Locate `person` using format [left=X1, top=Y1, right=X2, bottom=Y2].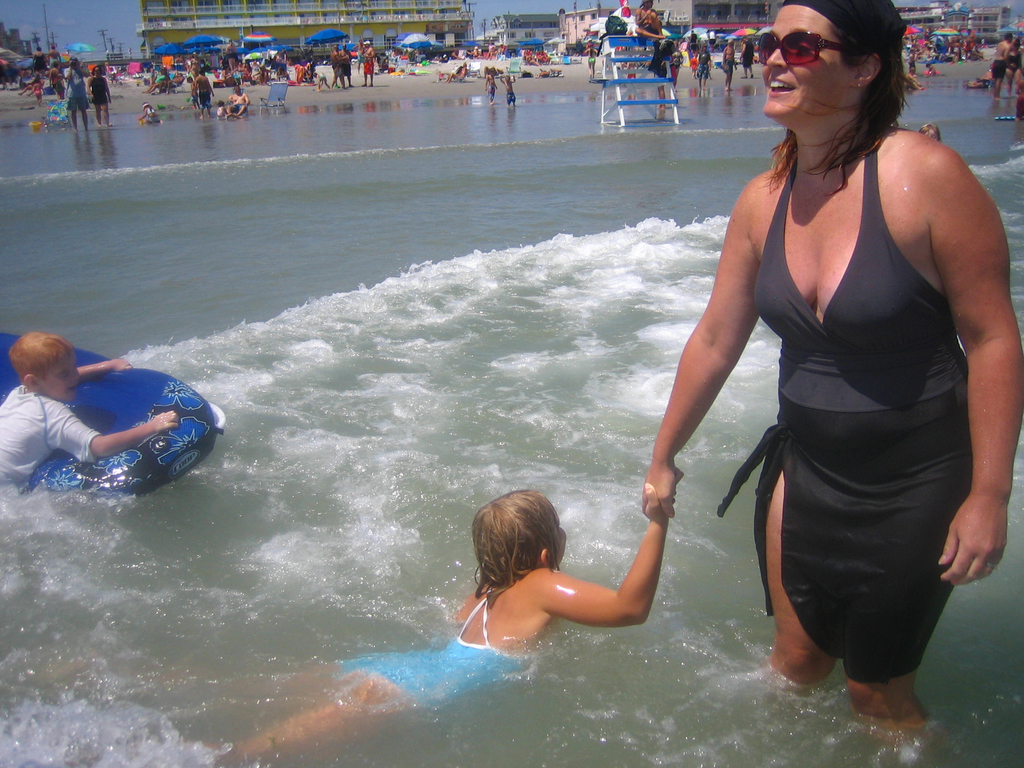
[left=63, top=58, right=88, bottom=127].
